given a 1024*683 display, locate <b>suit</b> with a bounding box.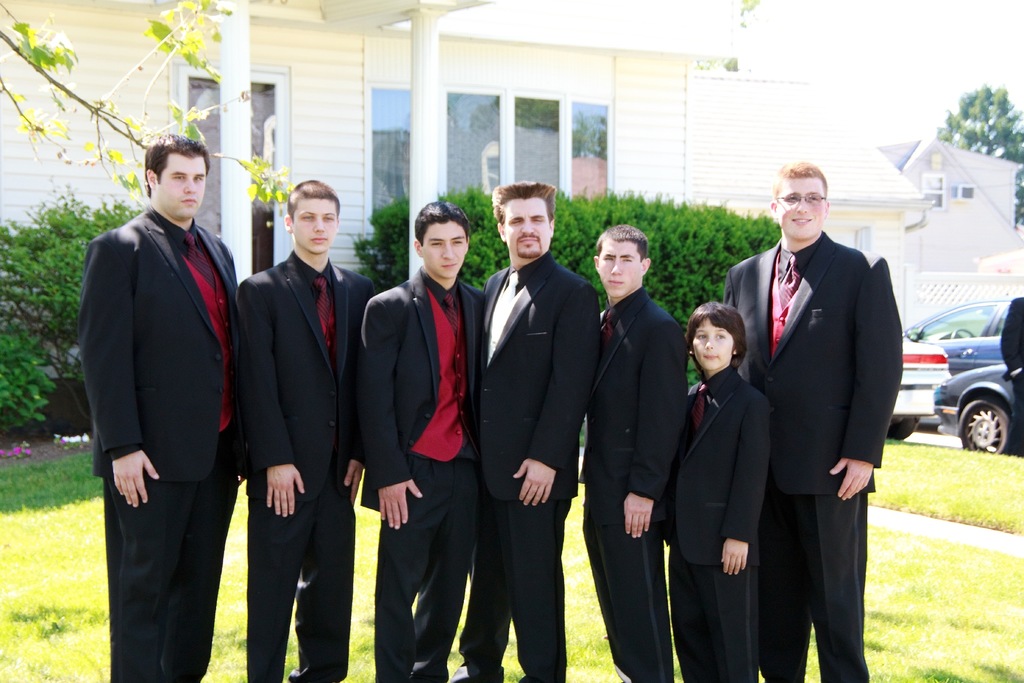
Located: 355/267/490/682.
